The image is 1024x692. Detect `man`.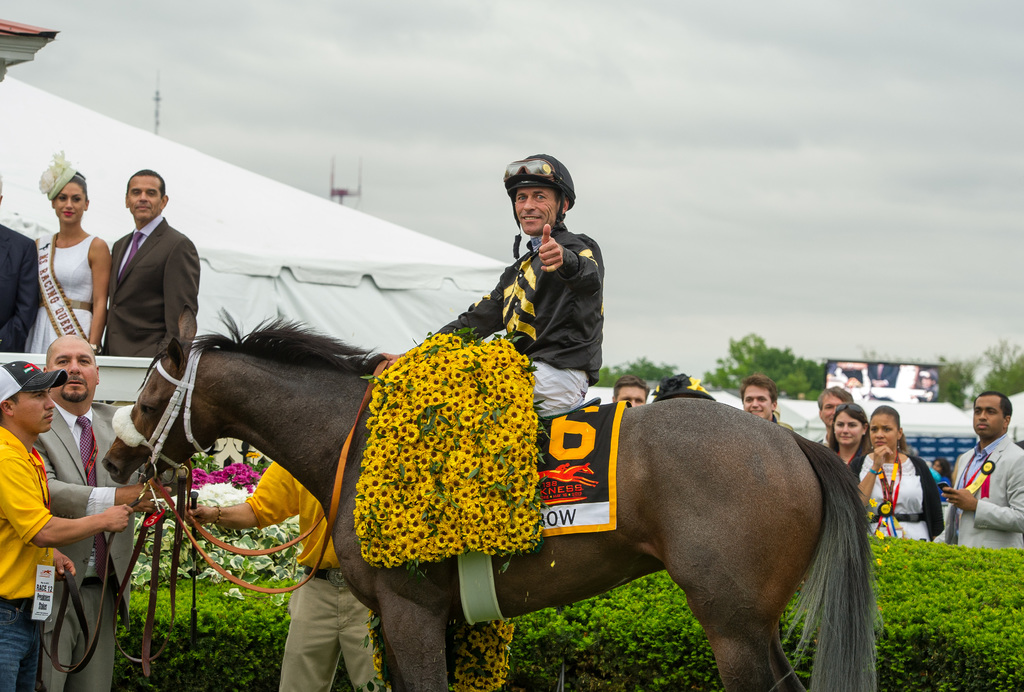
Detection: left=82, top=160, right=201, bottom=384.
